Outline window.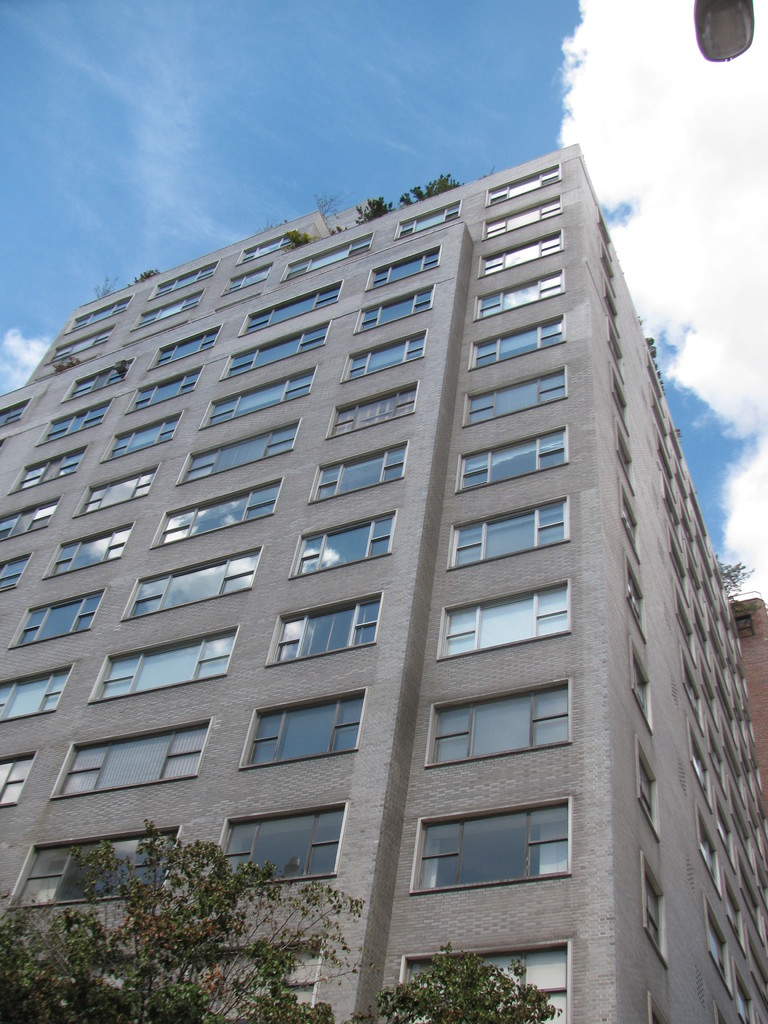
Outline: left=200, top=365, right=317, bottom=428.
